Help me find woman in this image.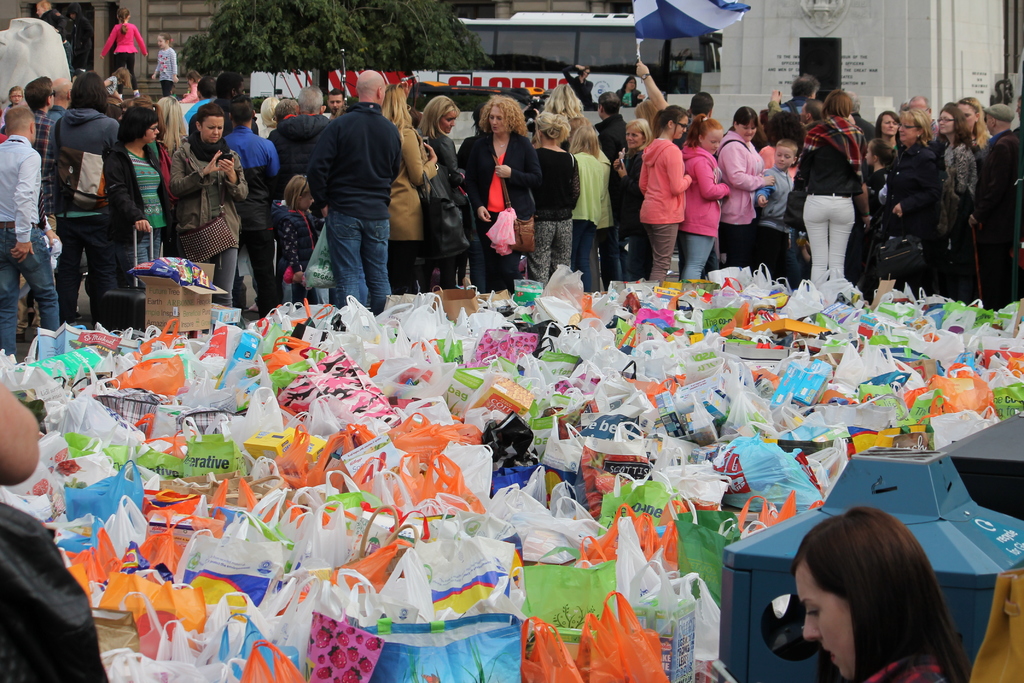
Found it: 572:129:614:284.
